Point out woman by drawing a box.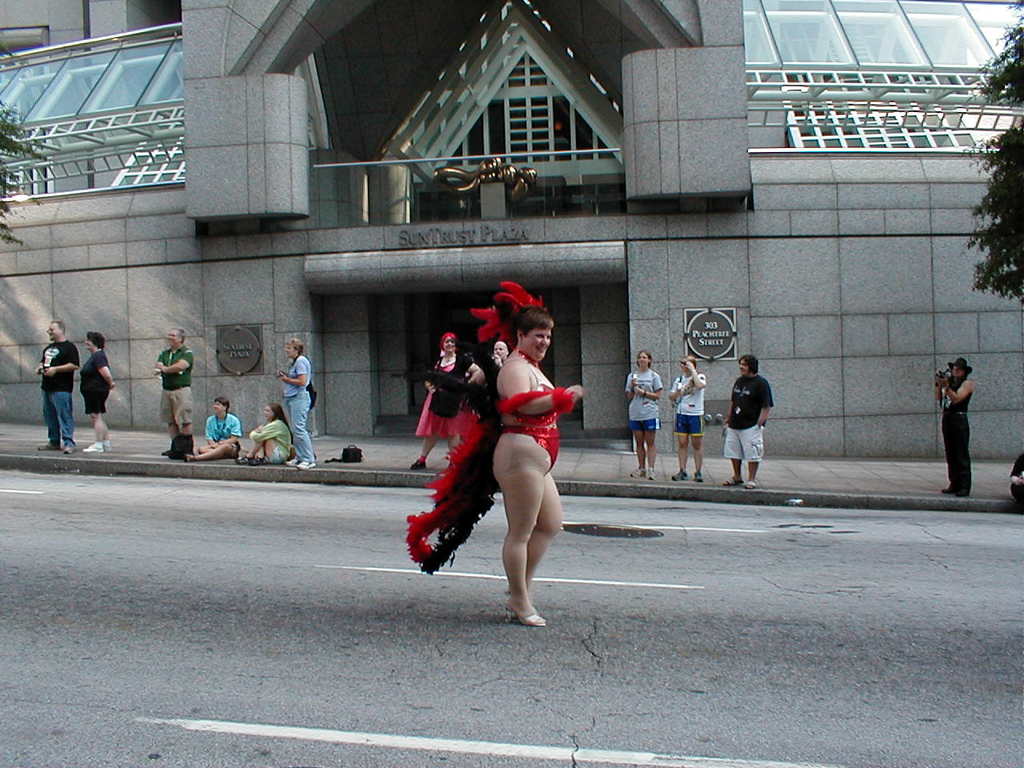
{"x1": 412, "y1": 290, "x2": 578, "y2": 627}.
